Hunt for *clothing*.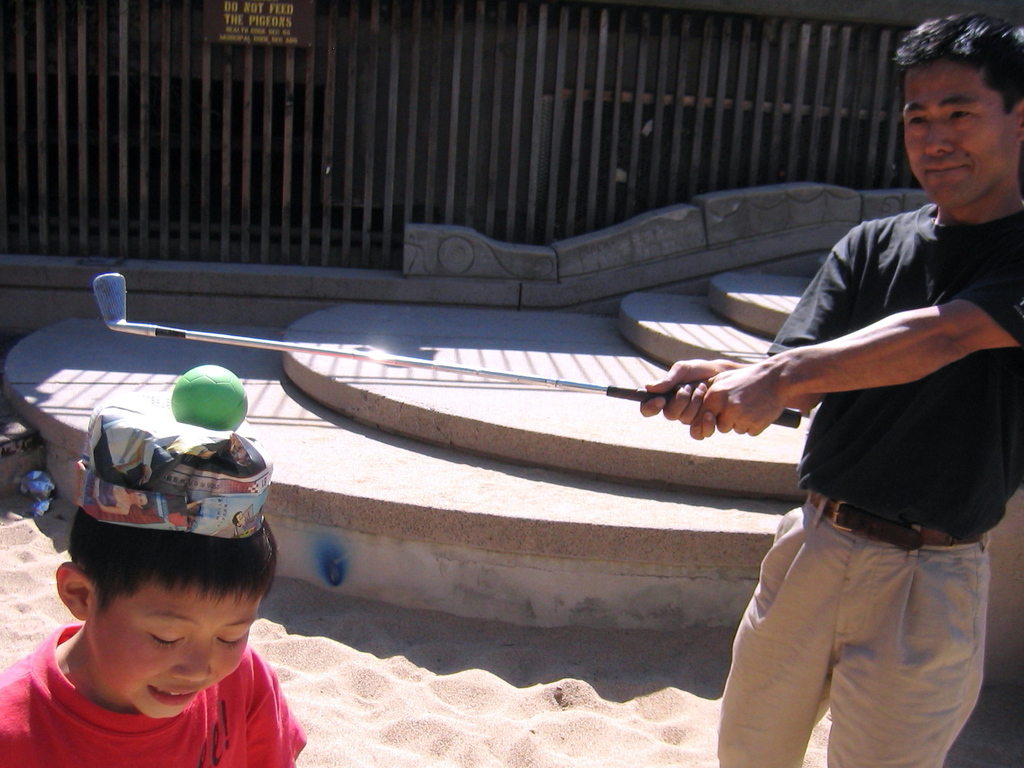
Hunted down at l=0, t=628, r=307, b=767.
